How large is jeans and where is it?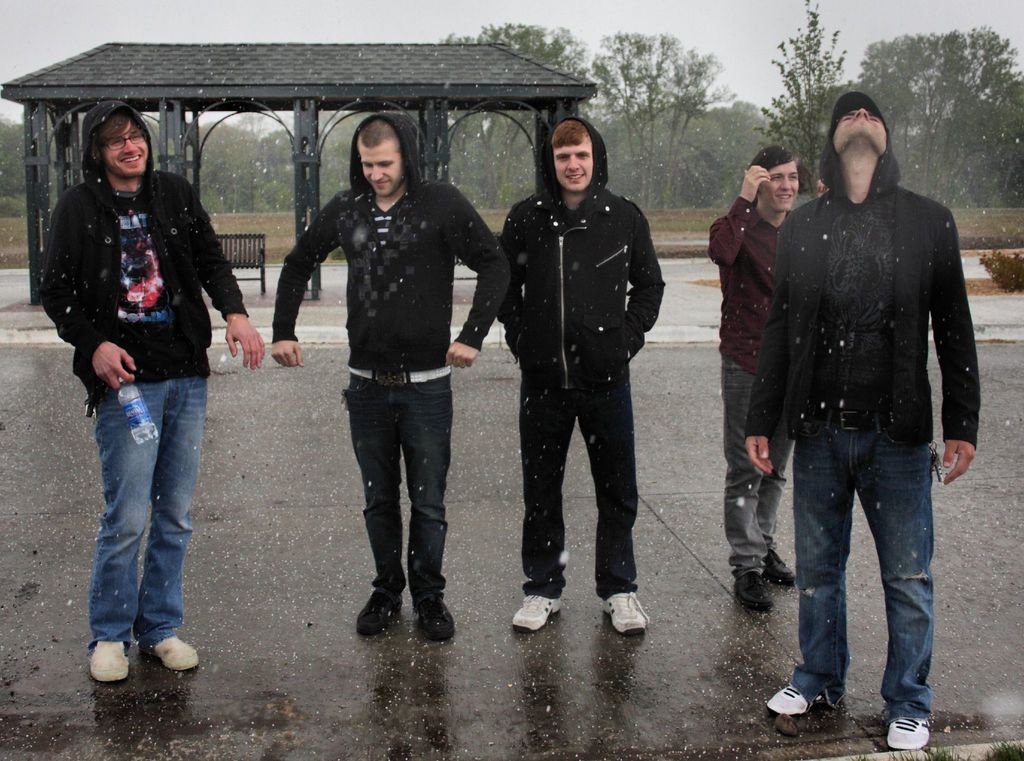
Bounding box: Rect(340, 368, 454, 598).
